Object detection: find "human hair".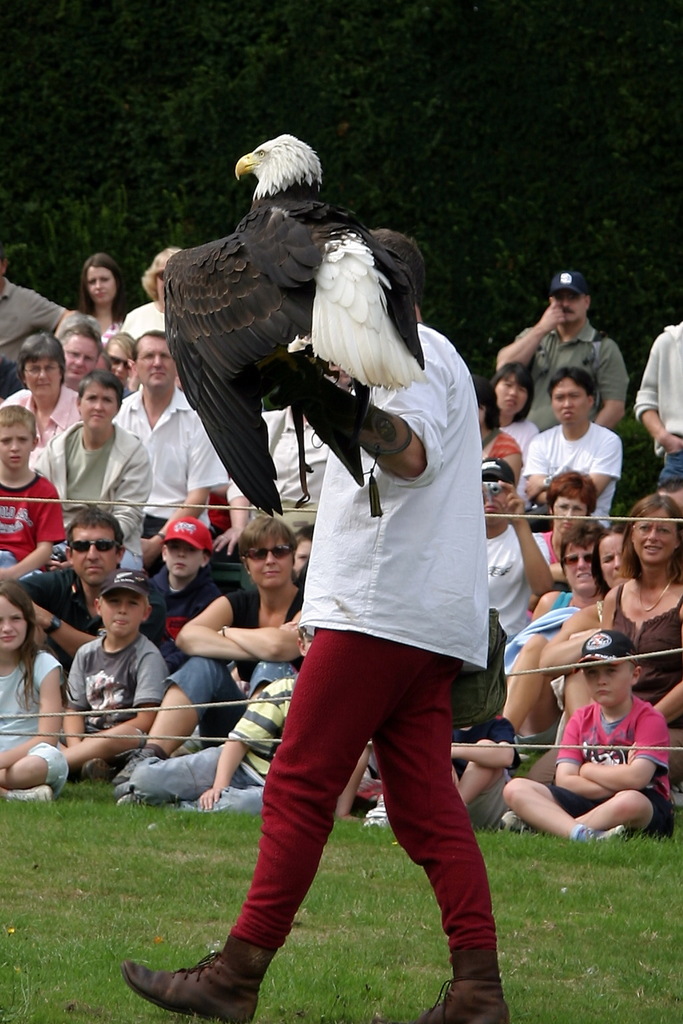
<bbox>546, 468, 593, 517</bbox>.
